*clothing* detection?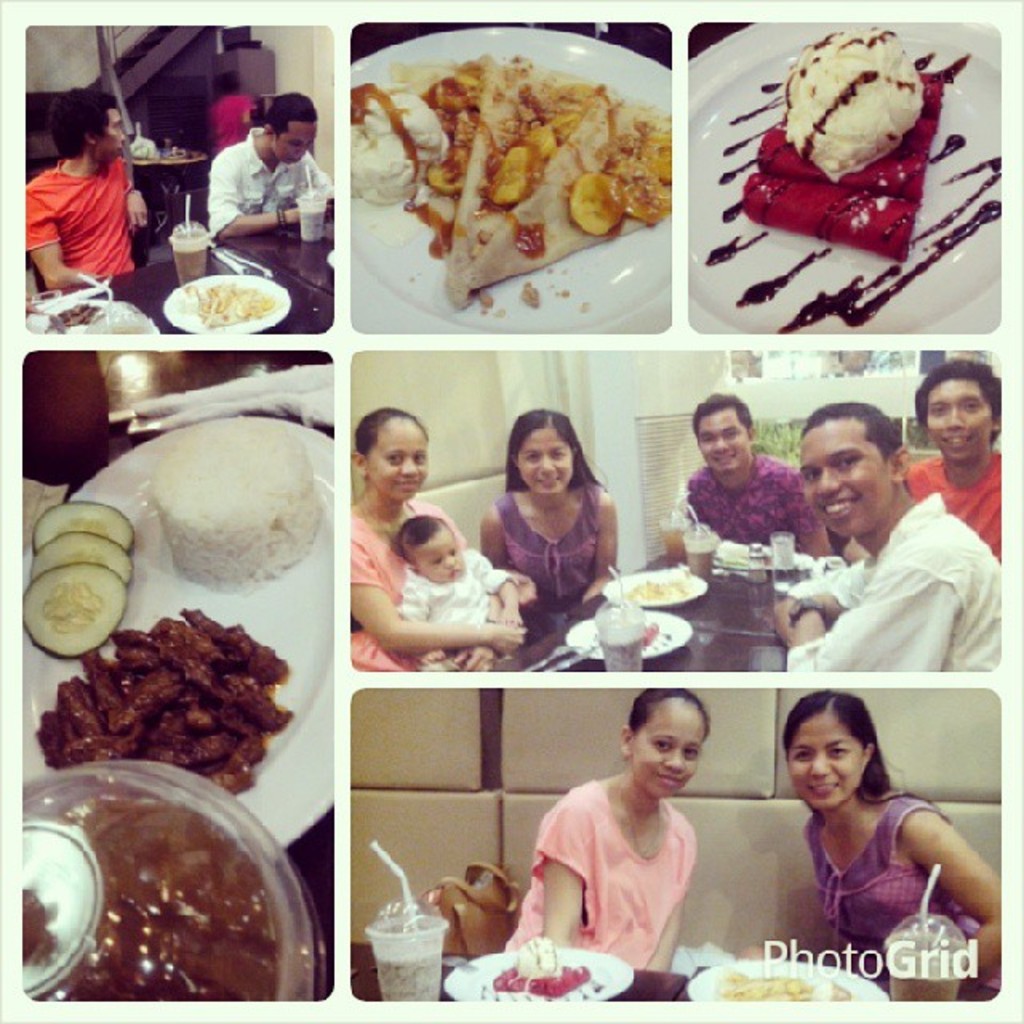
box=[206, 122, 336, 242]
